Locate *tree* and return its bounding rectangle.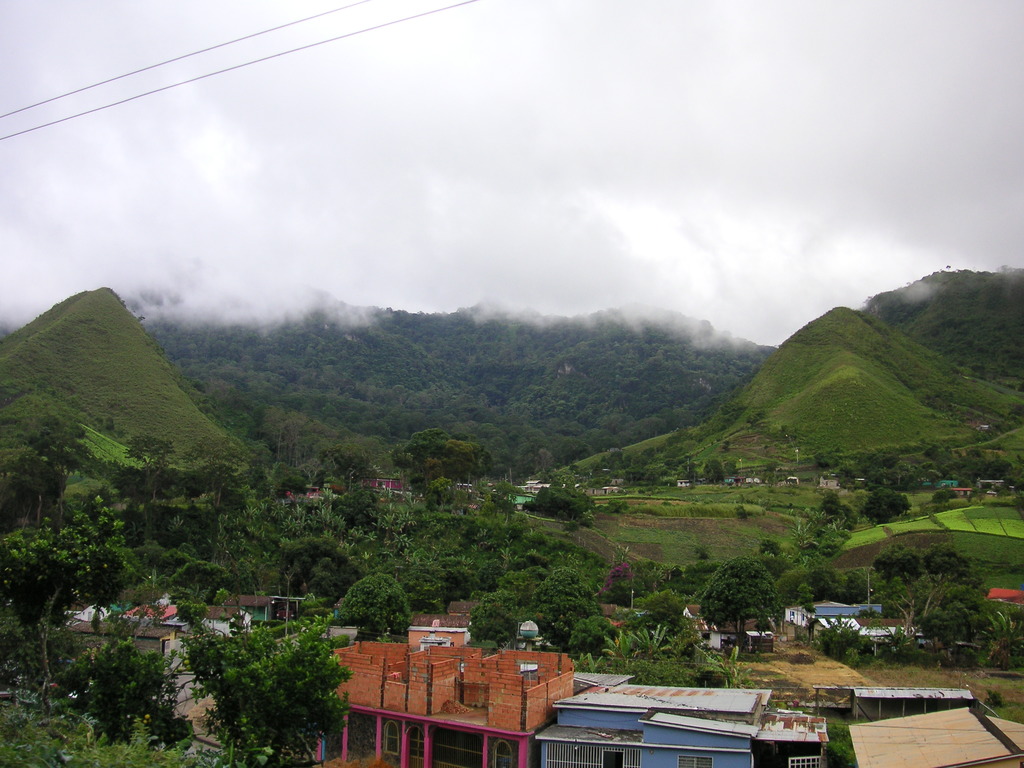
<bbox>52, 630, 191, 752</bbox>.
